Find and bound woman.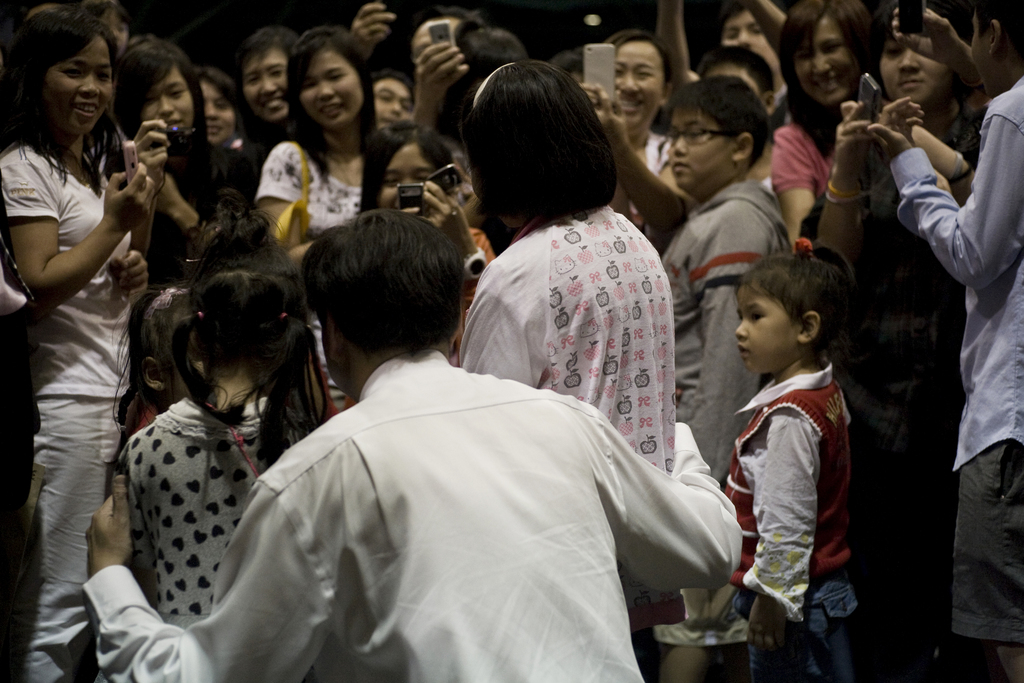
Bound: (225,17,301,213).
